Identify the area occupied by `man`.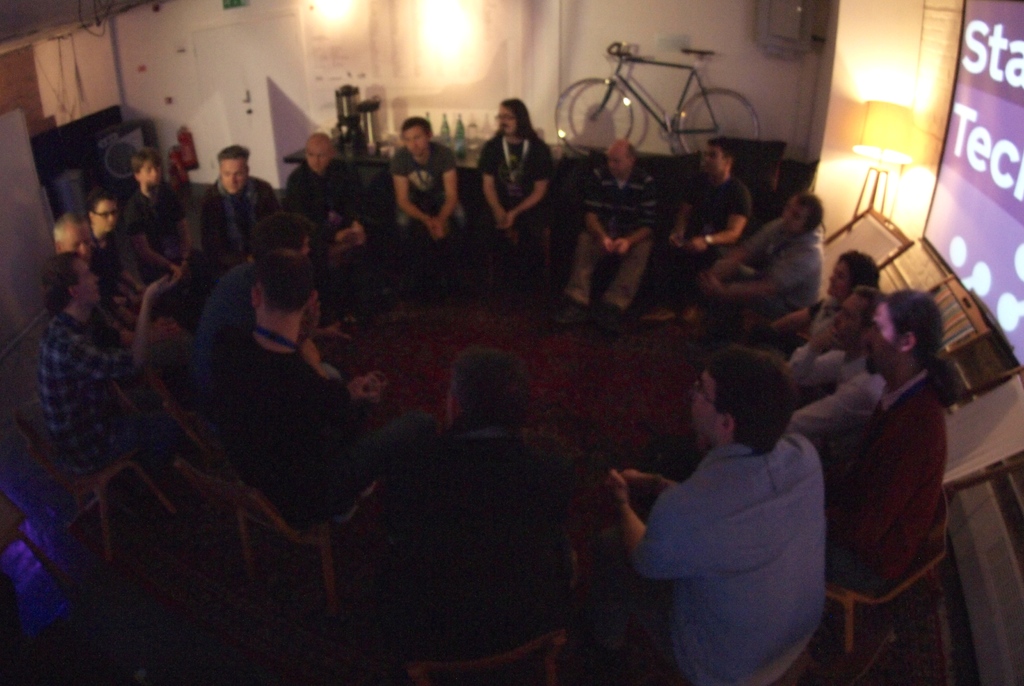
Area: (280, 131, 371, 309).
